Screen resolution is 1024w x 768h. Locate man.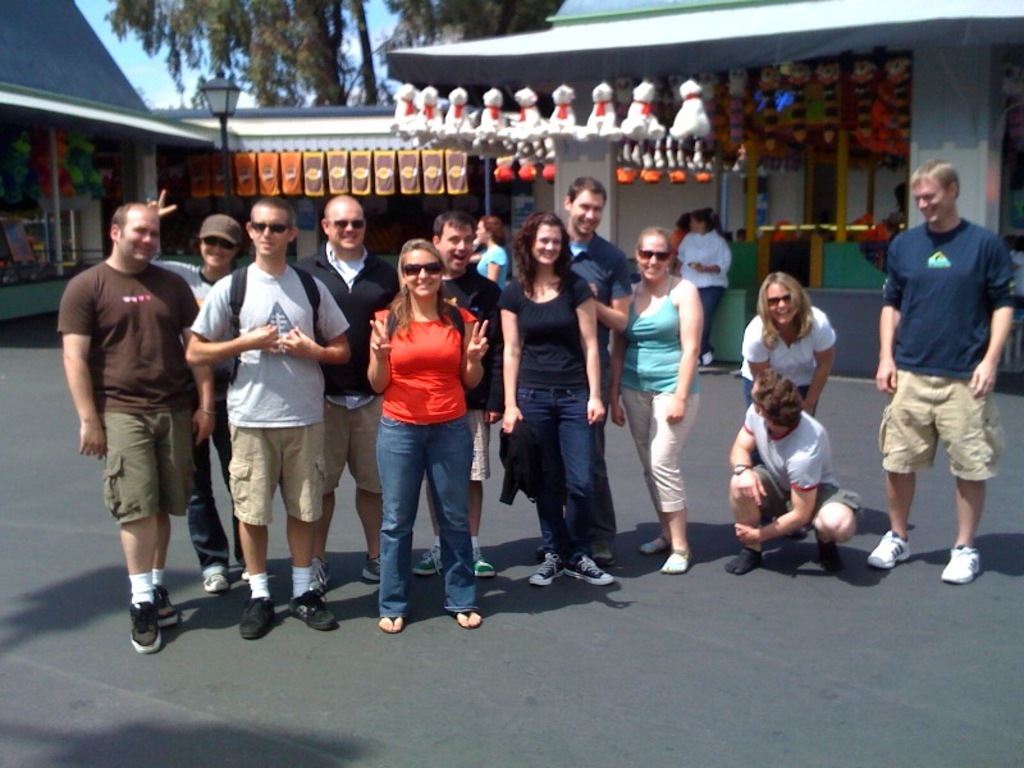
[left=291, top=188, right=387, bottom=594].
